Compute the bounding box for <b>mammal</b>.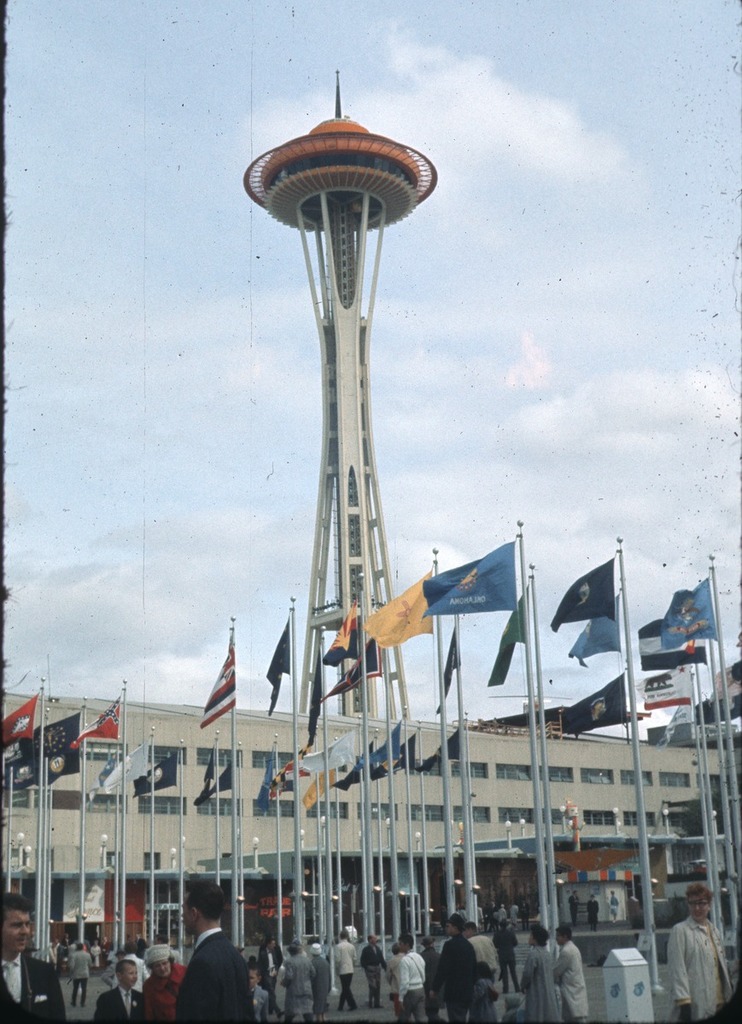
x1=607 y1=888 x2=620 y2=918.
